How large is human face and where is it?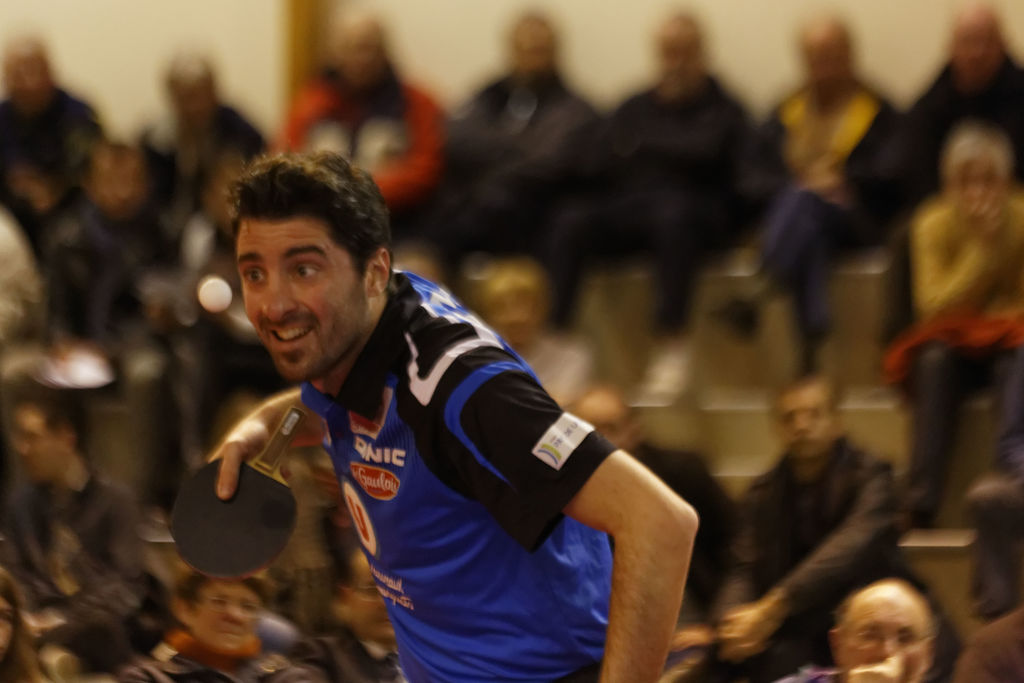
Bounding box: {"left": 12, "top": 407, "right": 60, "bottom": 475}.
